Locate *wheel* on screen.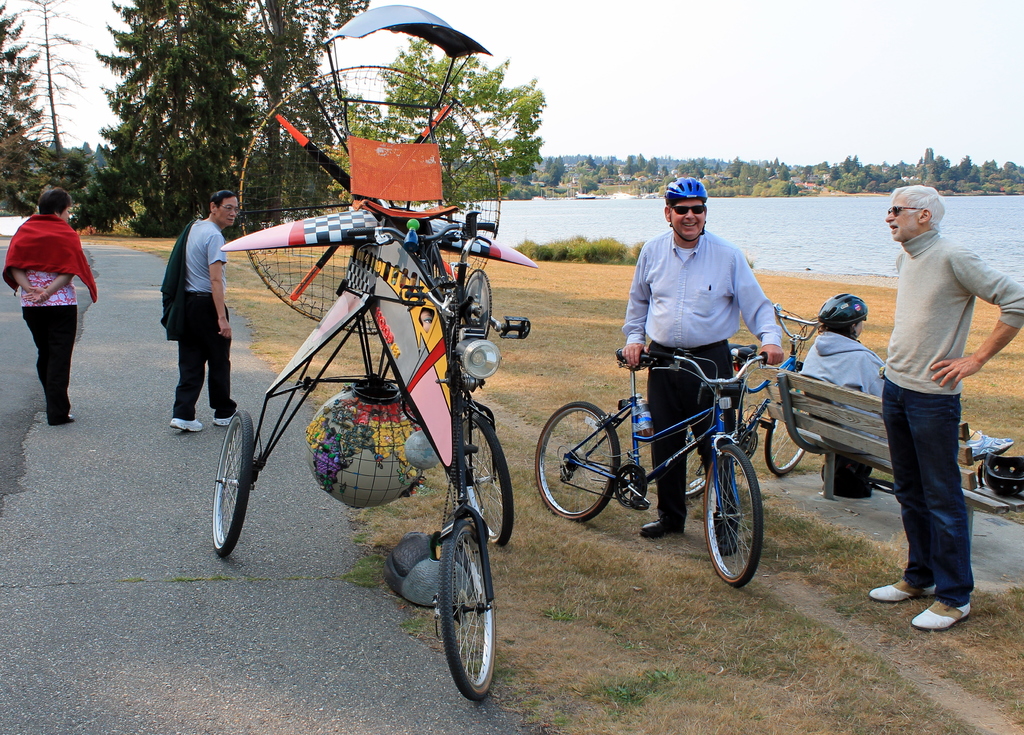
On screen at l=426, t=510, r=496, b=697.
